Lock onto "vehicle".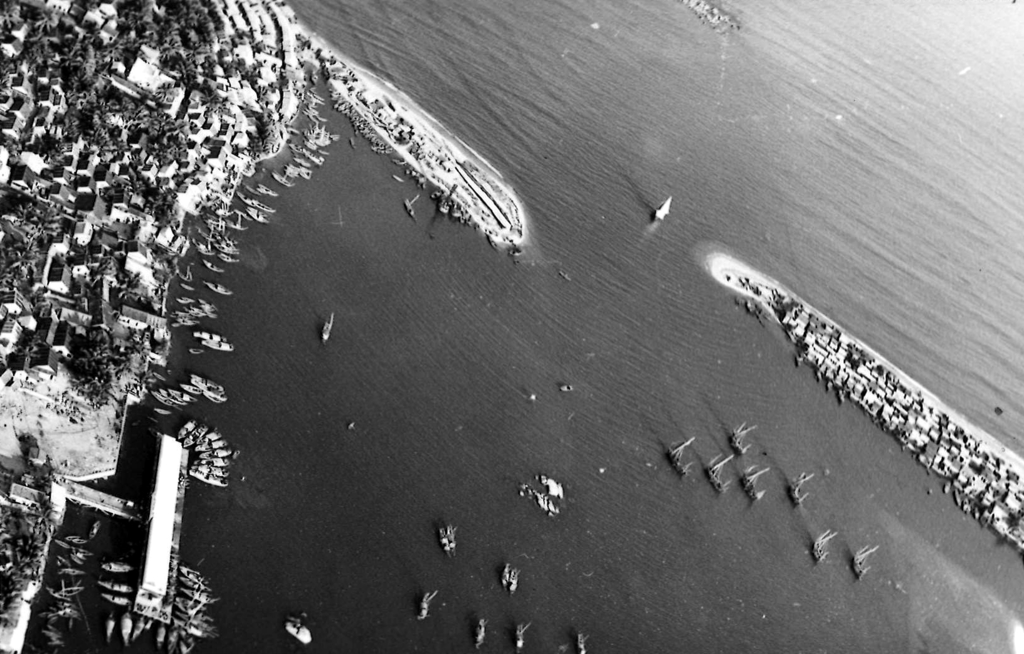
Locked: {"left": 200, "top": 281, "right": 235, "bottom": 297}.
